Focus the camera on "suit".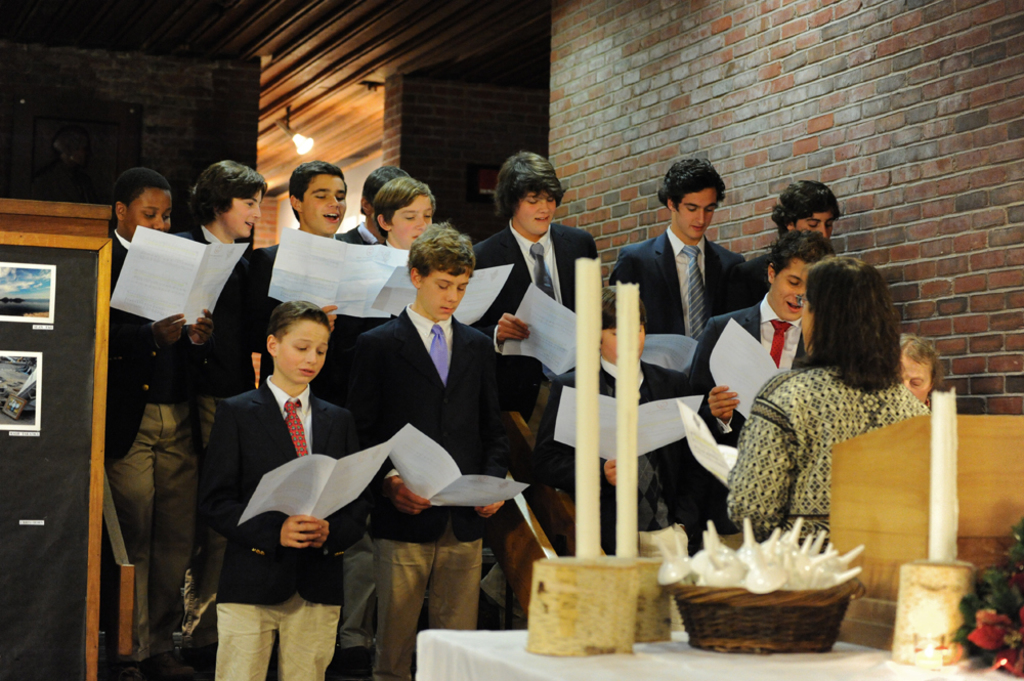
Focus region: [x1=245, y1=238, x2=349, y2=389].
